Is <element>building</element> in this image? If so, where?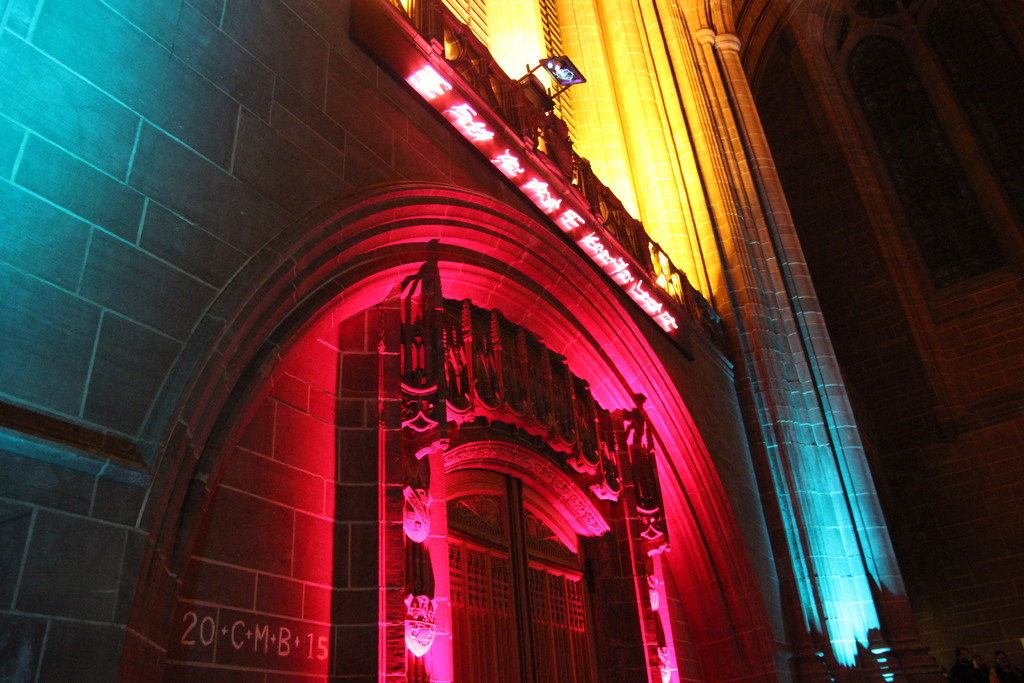
Yes, at 0/0/1023/682.
